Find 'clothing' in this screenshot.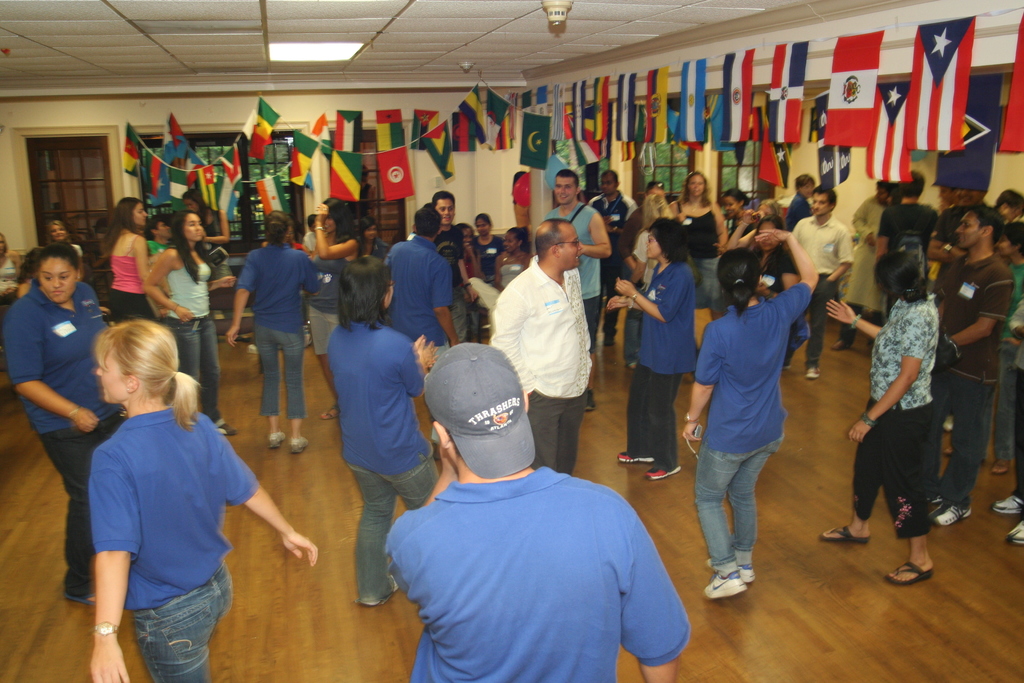
The bounding box for 'clothing' is (left=993, top=258, right=1023, bottom=468).
